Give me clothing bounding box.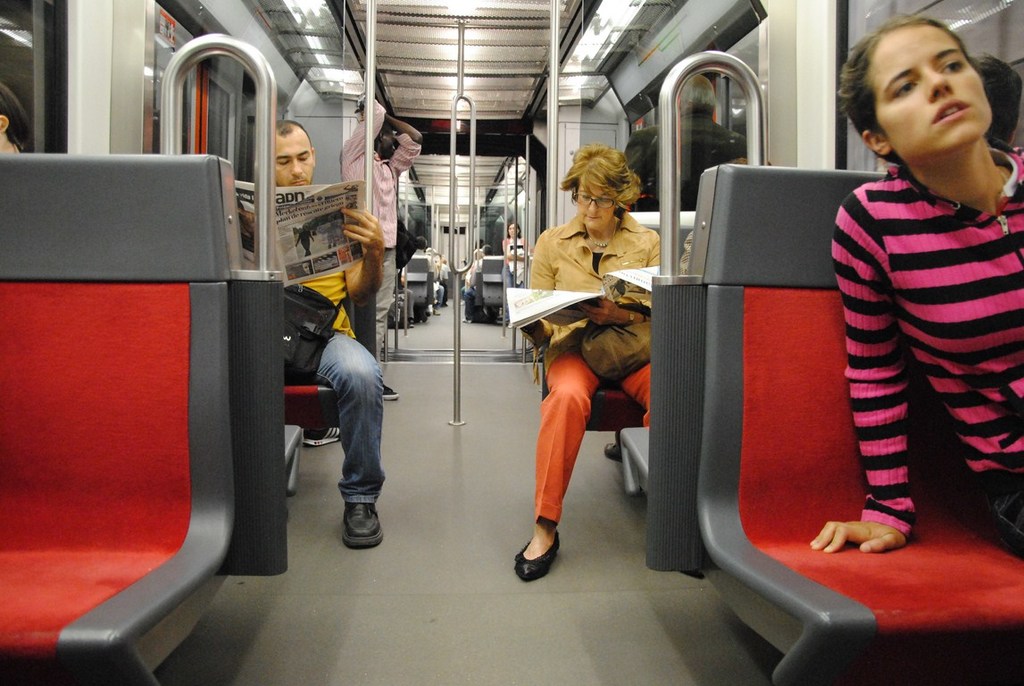
locate(833, 144, 1023, 556).
